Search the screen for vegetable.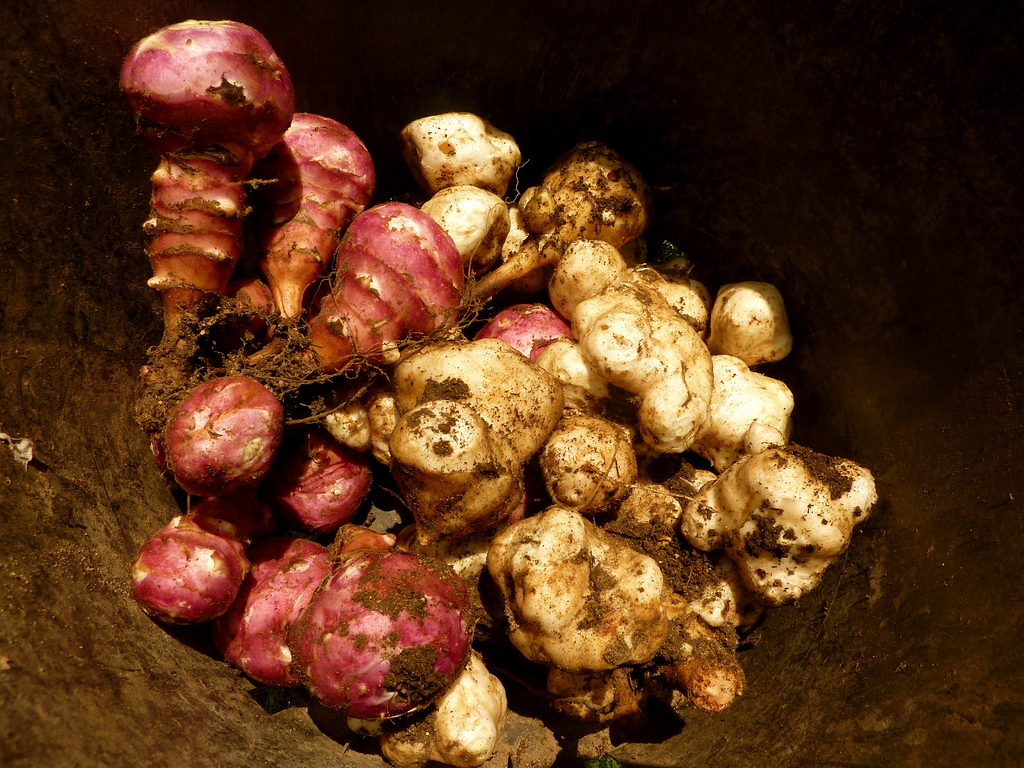
Found at 125,512,260,668.
